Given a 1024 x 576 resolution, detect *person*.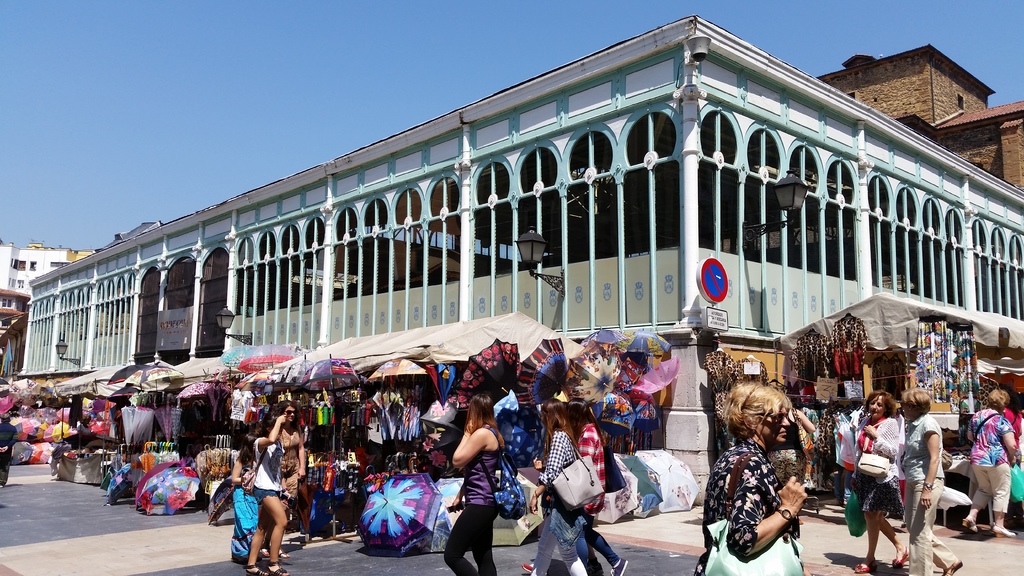
bbox=[242, 409, 289, 575].
